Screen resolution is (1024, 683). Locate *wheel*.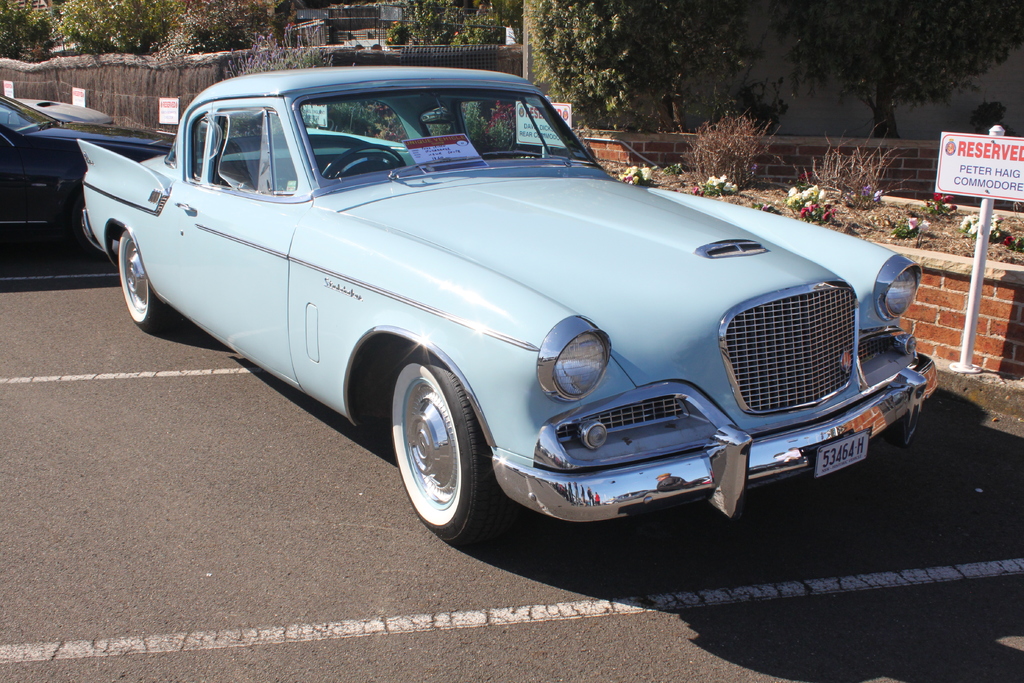
<region>118, 231, 172, 334</region>.
